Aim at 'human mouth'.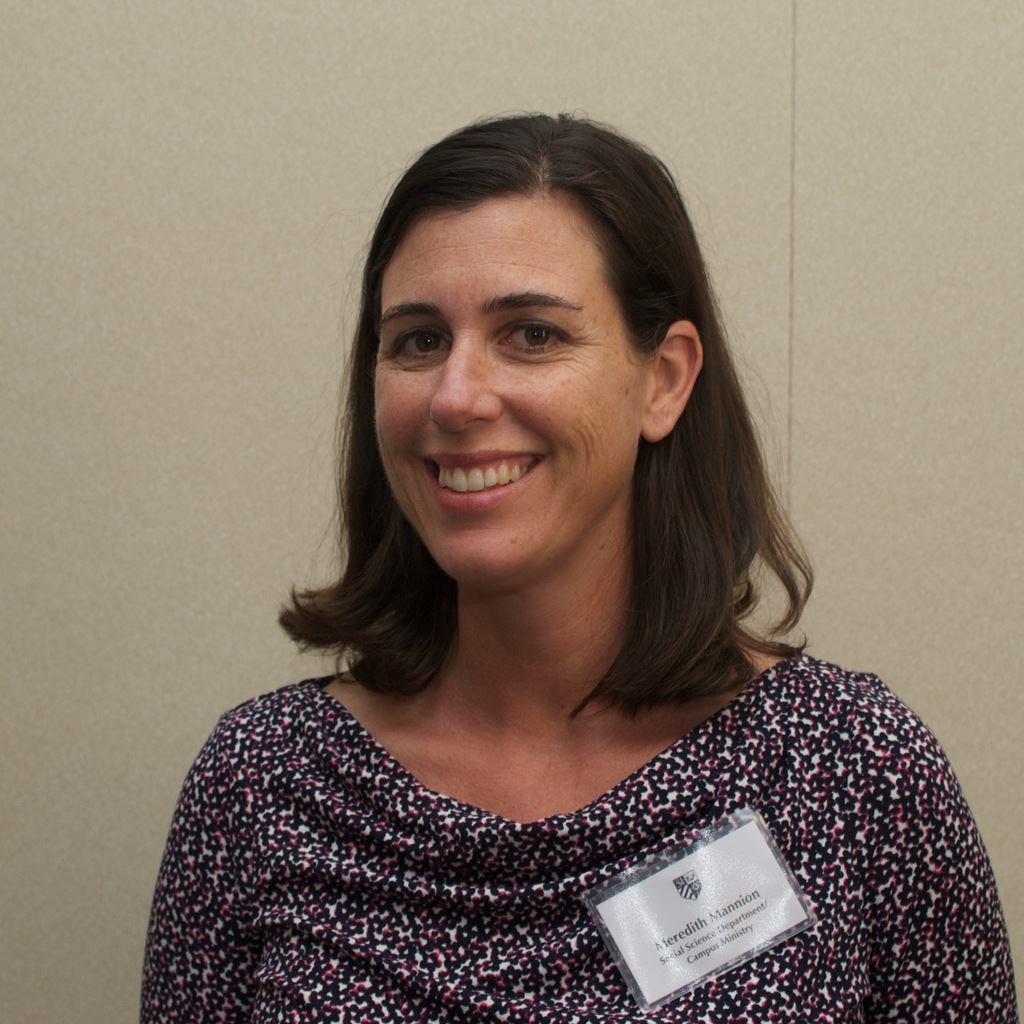
Aimed at [418, 443, 552, 519].
